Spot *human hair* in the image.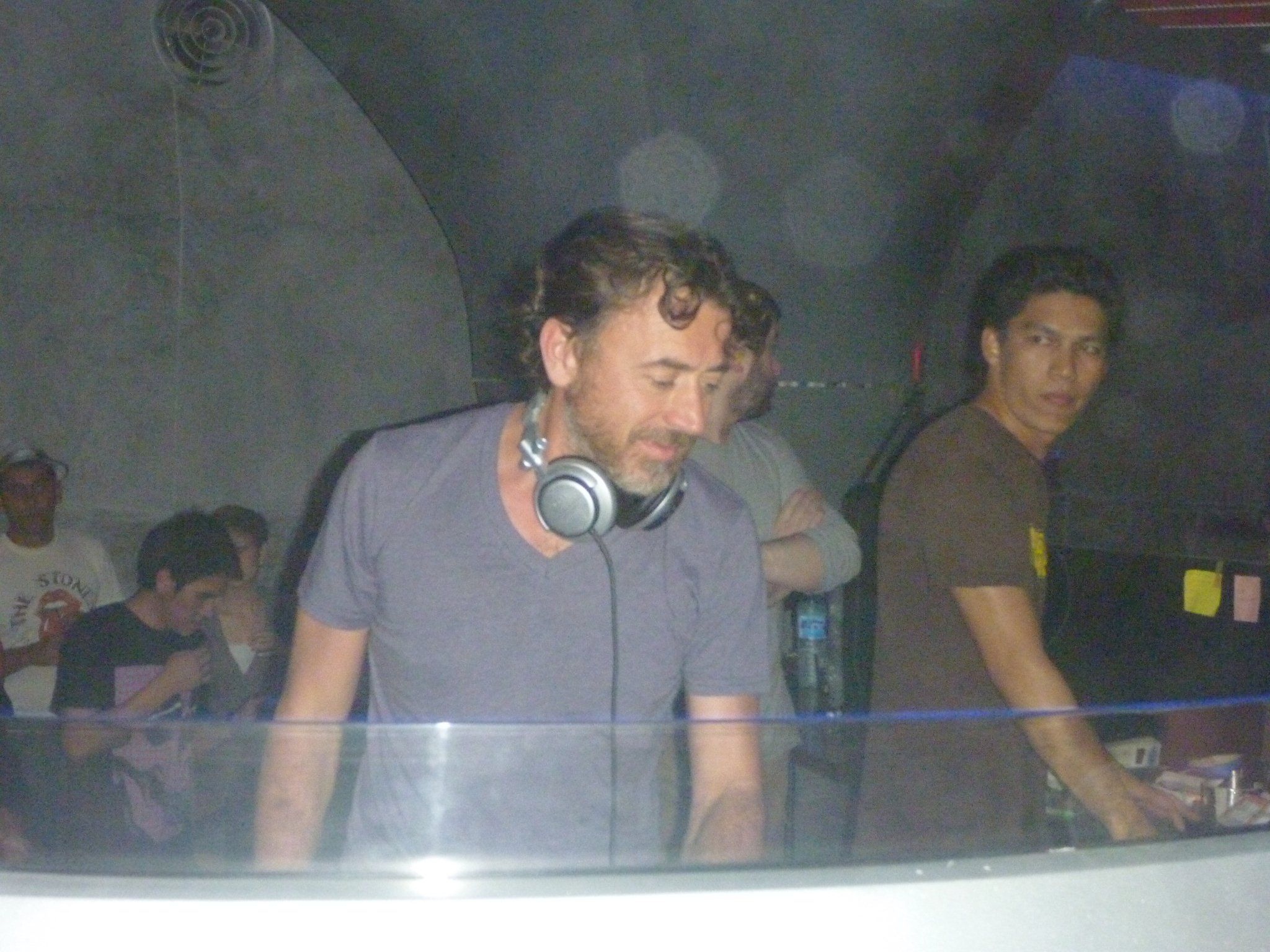
*human hair* found at locate(134, 309, 165, 345).
